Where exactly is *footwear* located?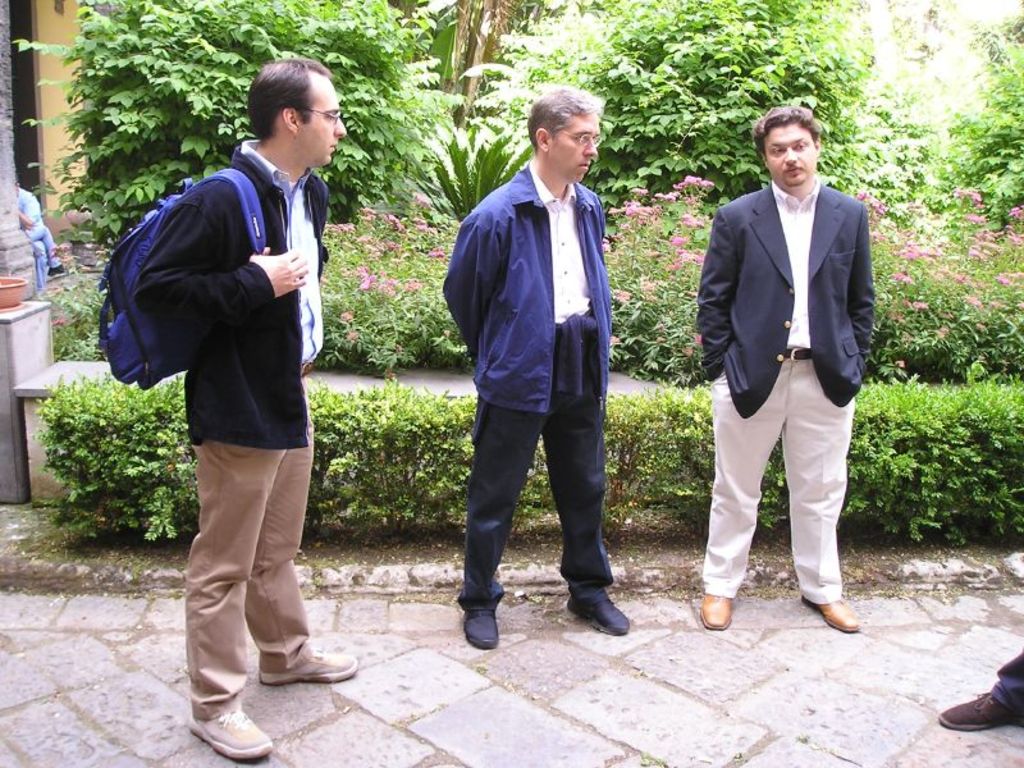
Its bounding box is x1=700 y1=591 x2=730 y2=632.
